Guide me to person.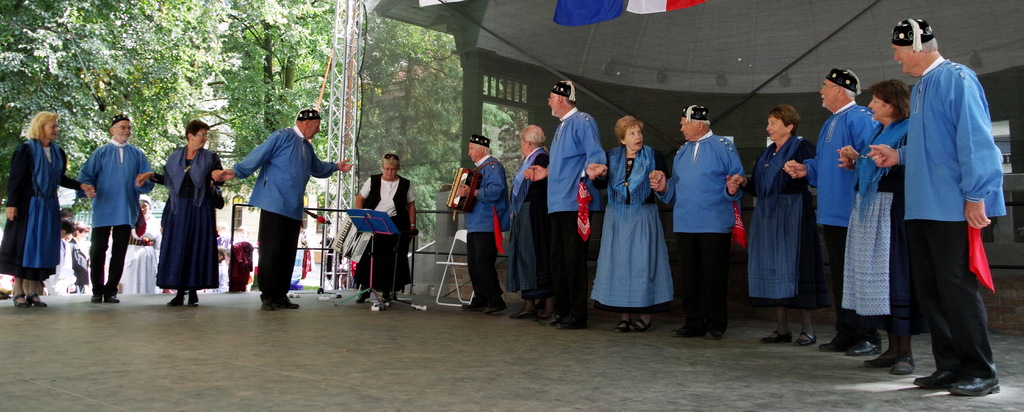
Guidance: <region>526, 76, 611, 331</region>.
